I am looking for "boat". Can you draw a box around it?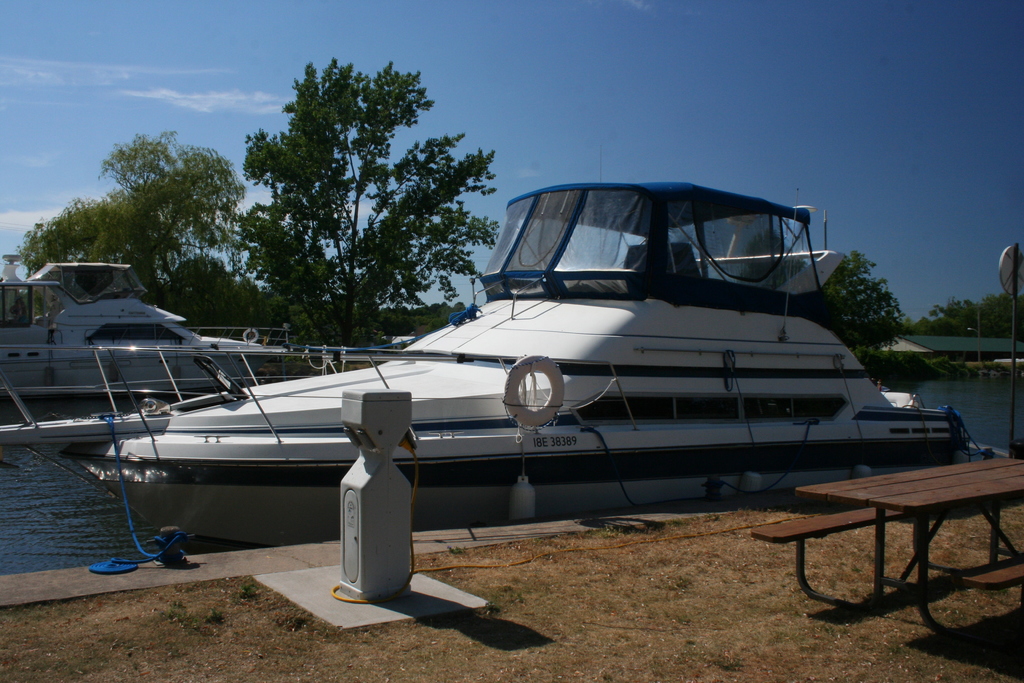
Sure, the bounding box is rect(0, 255, 294, 409).
